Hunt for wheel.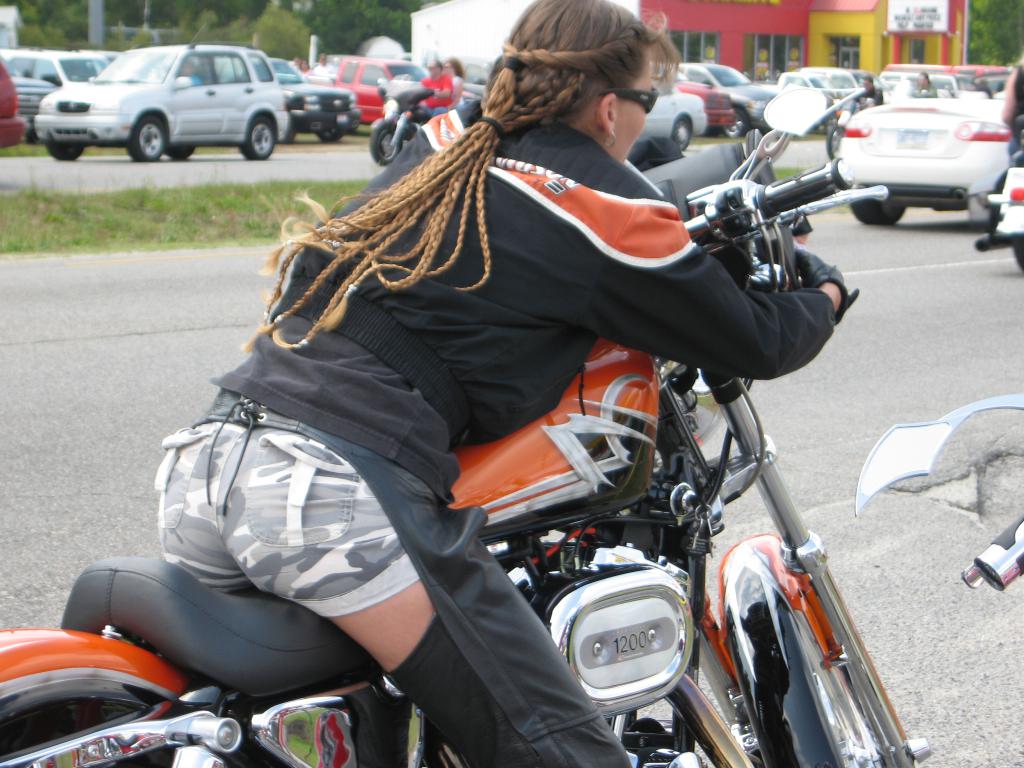
Hunted down at (0,685,242,767).
